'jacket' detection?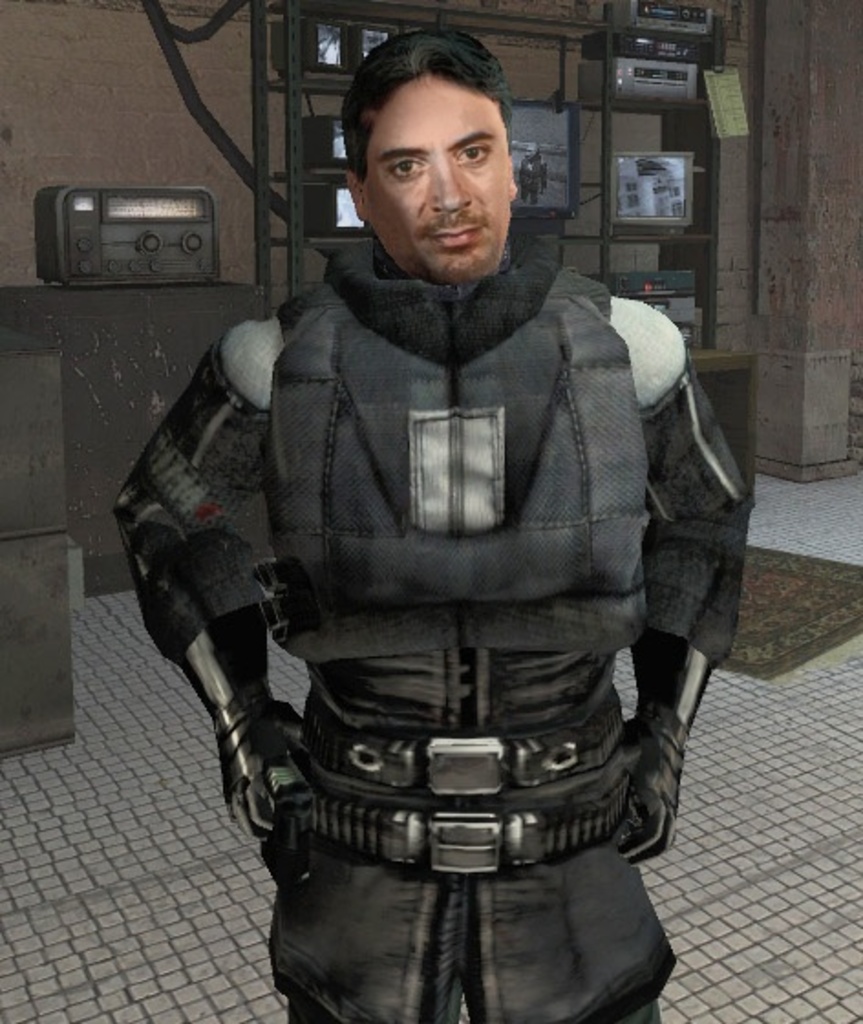
rect(201, 144, 733, 794)
